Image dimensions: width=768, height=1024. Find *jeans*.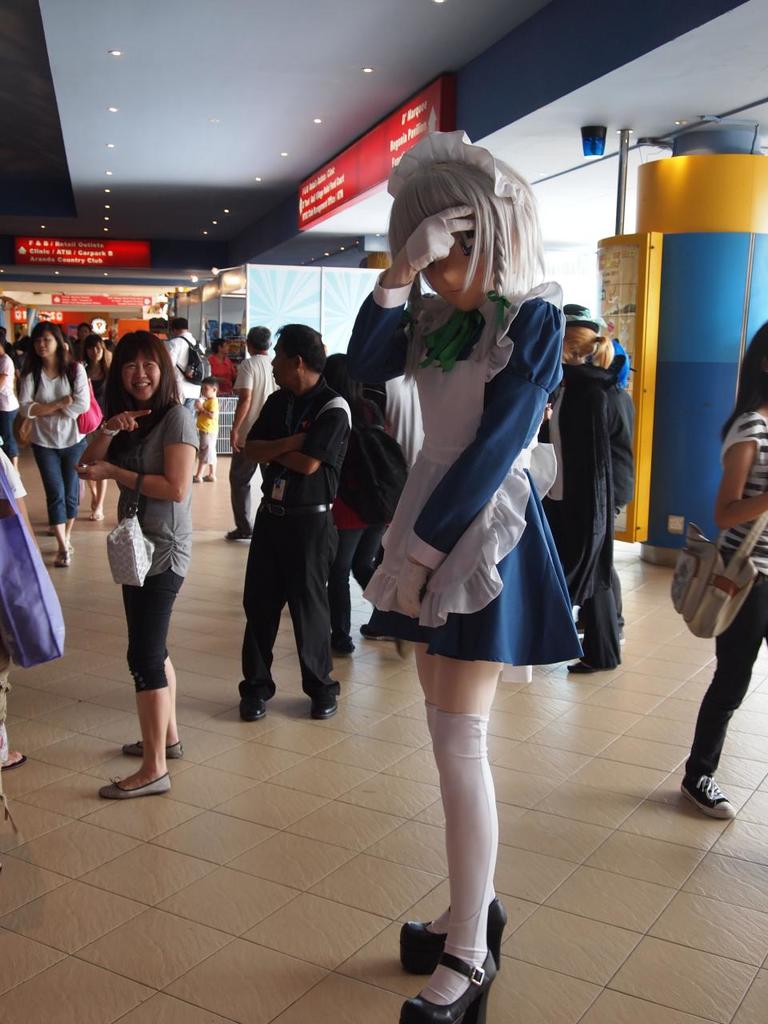
[690,570,767,766].
